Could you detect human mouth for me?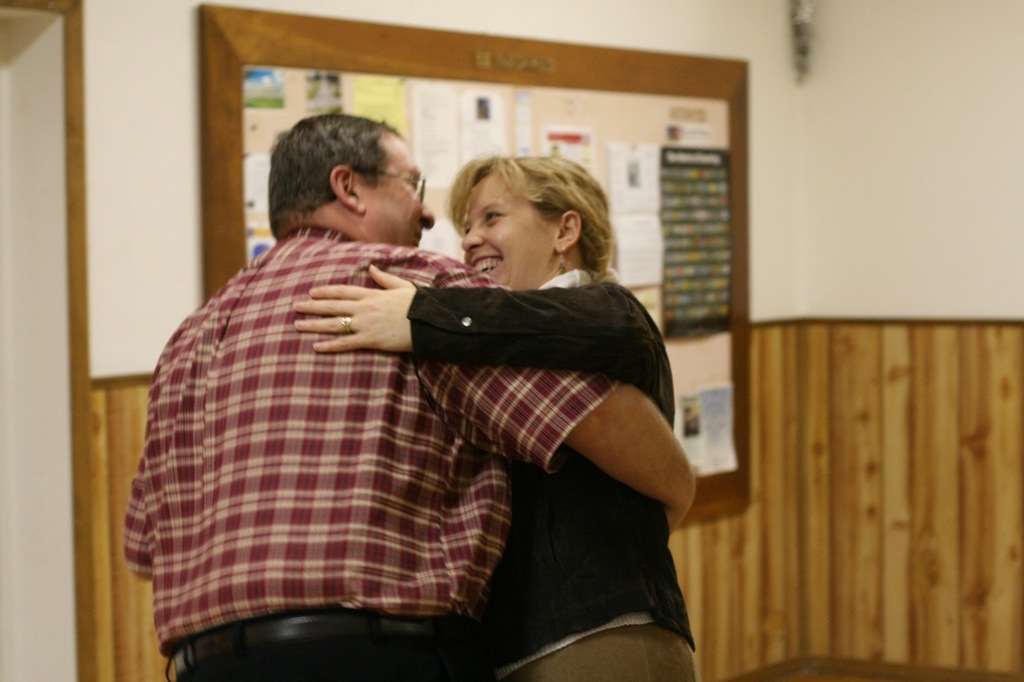
Detection result: Rect(471, 254, 502, 274).
